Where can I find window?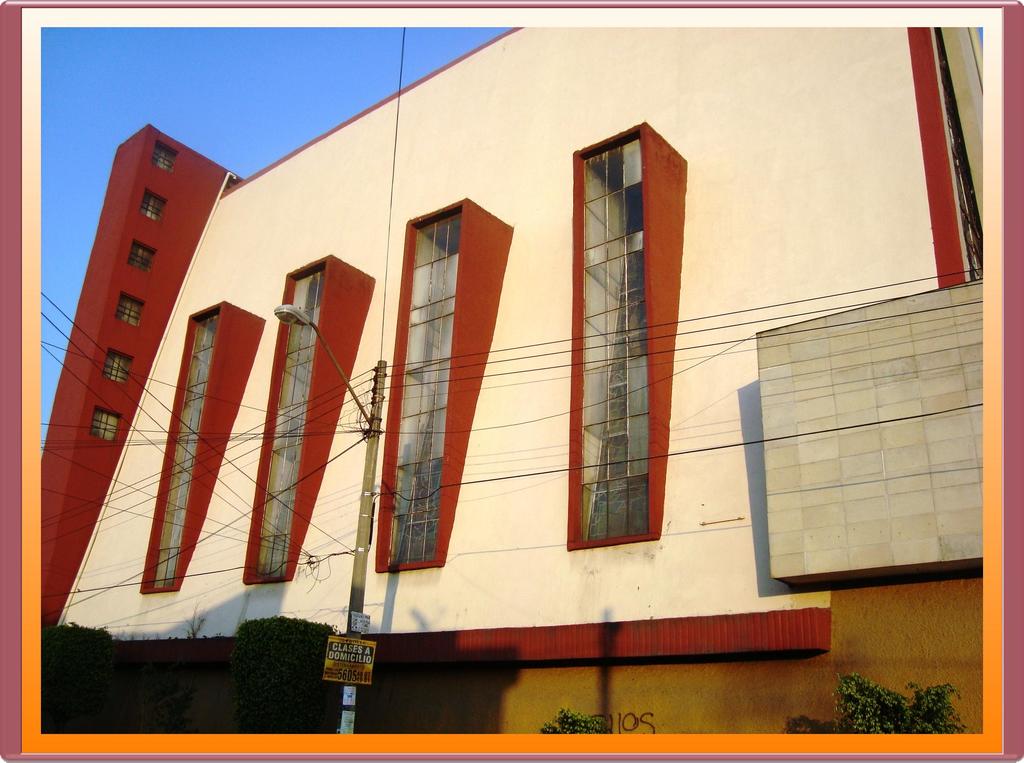
You can find it at region(253, 268, 321, 582).
